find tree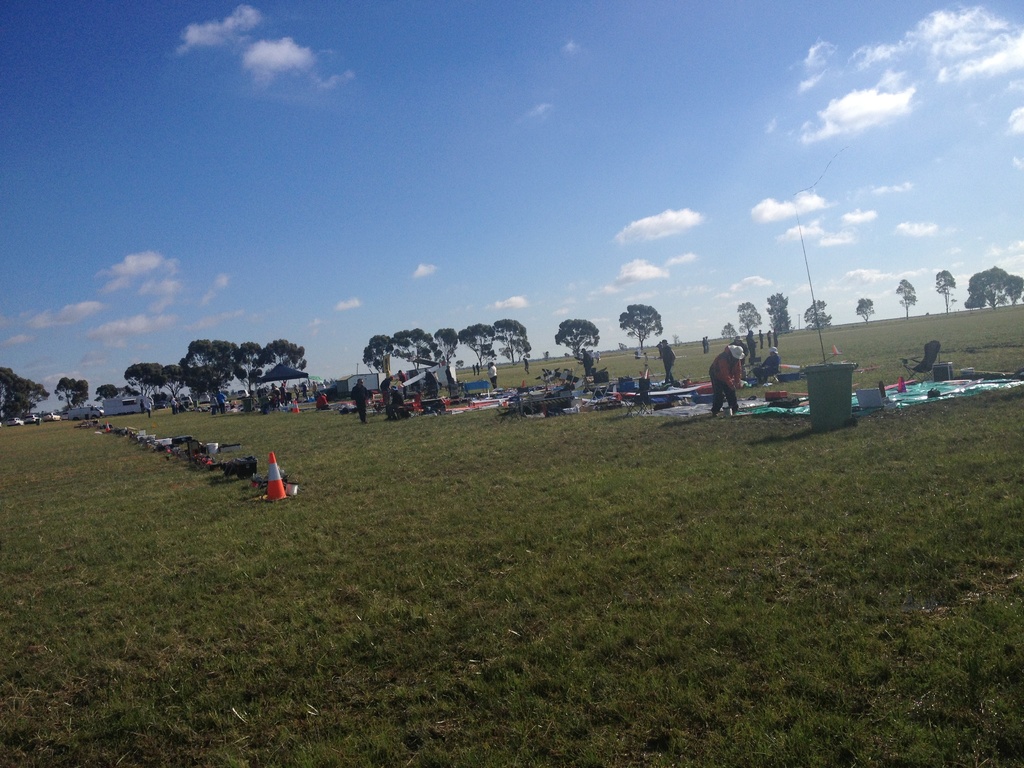
bbox(54, 377, 90, 408)
